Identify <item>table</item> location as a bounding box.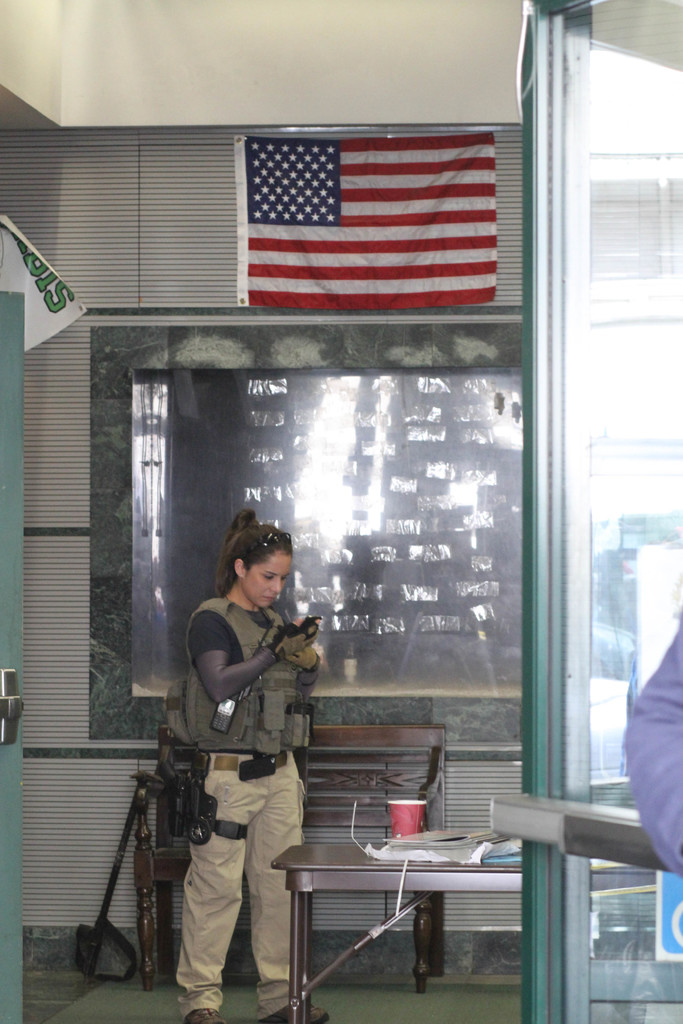
<region>257, 839, 552, 990</region>.
